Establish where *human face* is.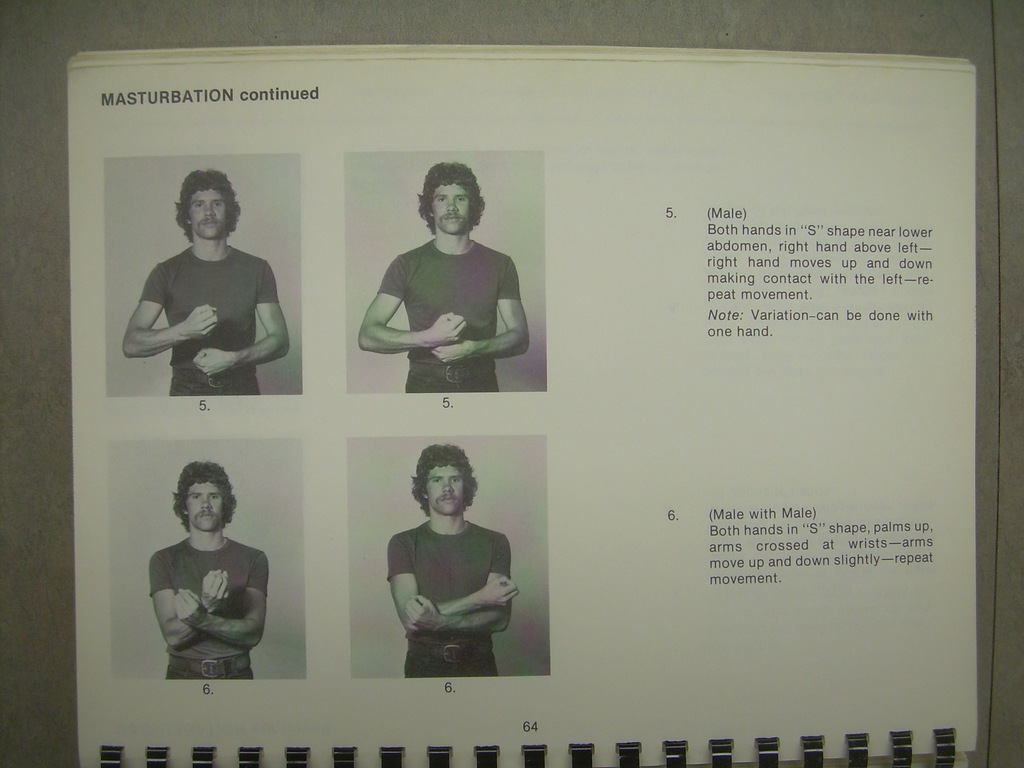
Established at (left=423, top=464, right=469, bottom=517).
